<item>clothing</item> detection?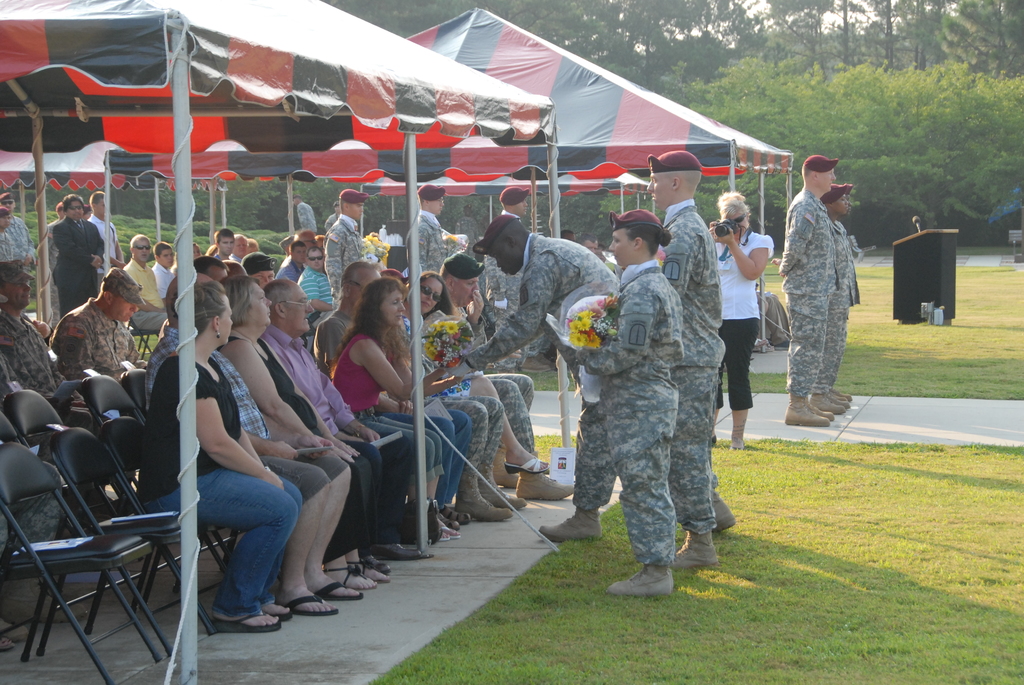
(62,295,148,381)
